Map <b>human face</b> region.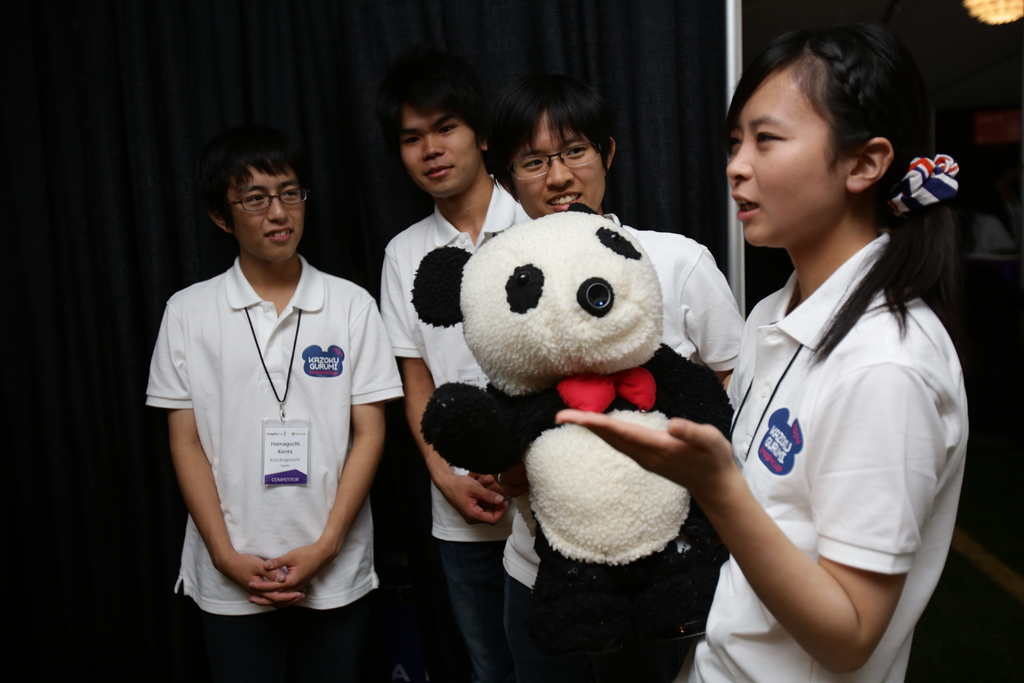
Mapped to x1=728 y1=72 x2=842 y2=244.
